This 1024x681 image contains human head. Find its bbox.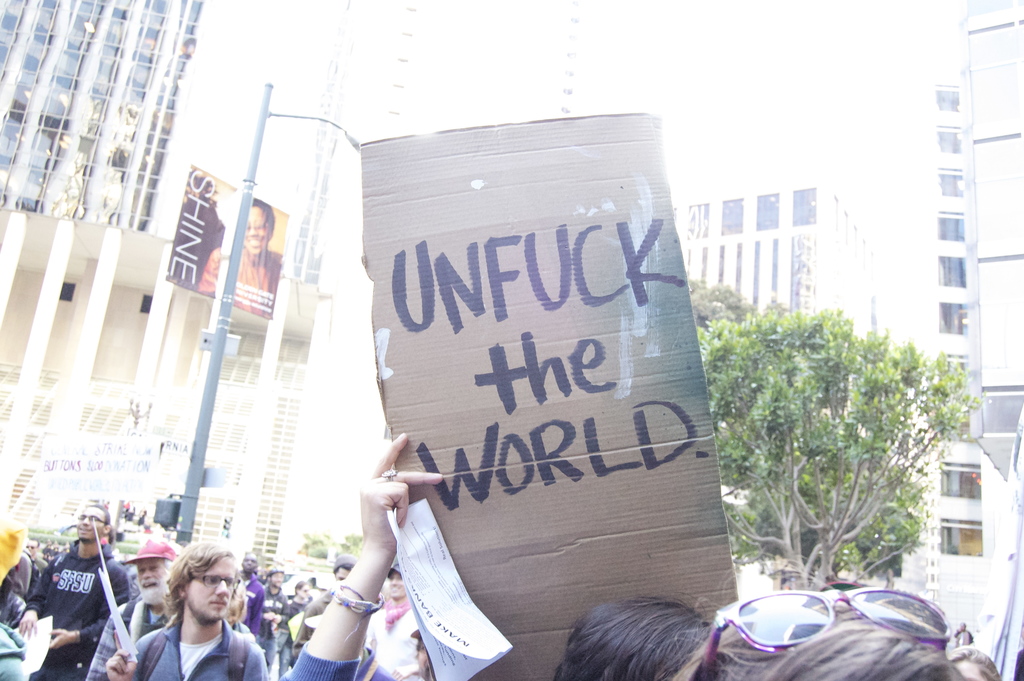
select_region(250, 550, 263, 572).
